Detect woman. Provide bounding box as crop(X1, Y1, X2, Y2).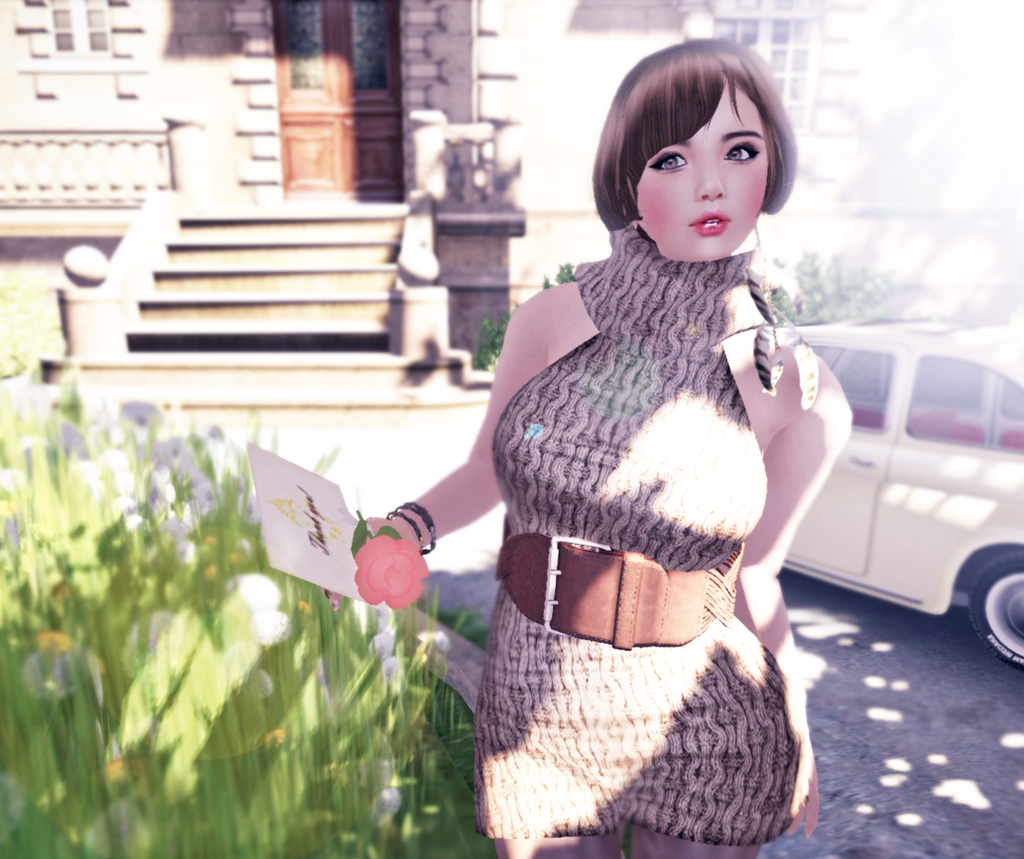
crop(388, 67, 853, 846).
